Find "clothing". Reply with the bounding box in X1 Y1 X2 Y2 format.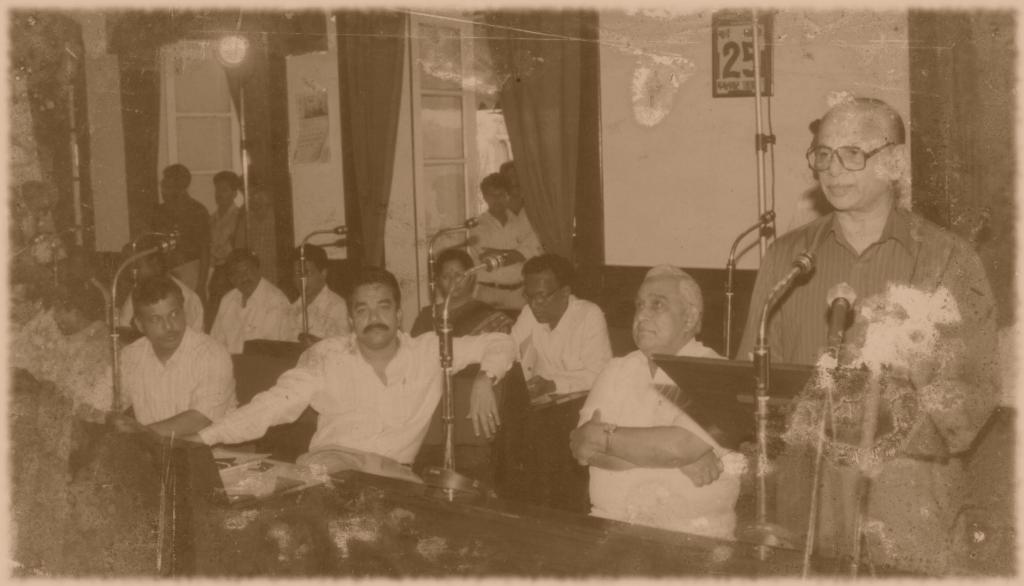
195 323 518 484.
